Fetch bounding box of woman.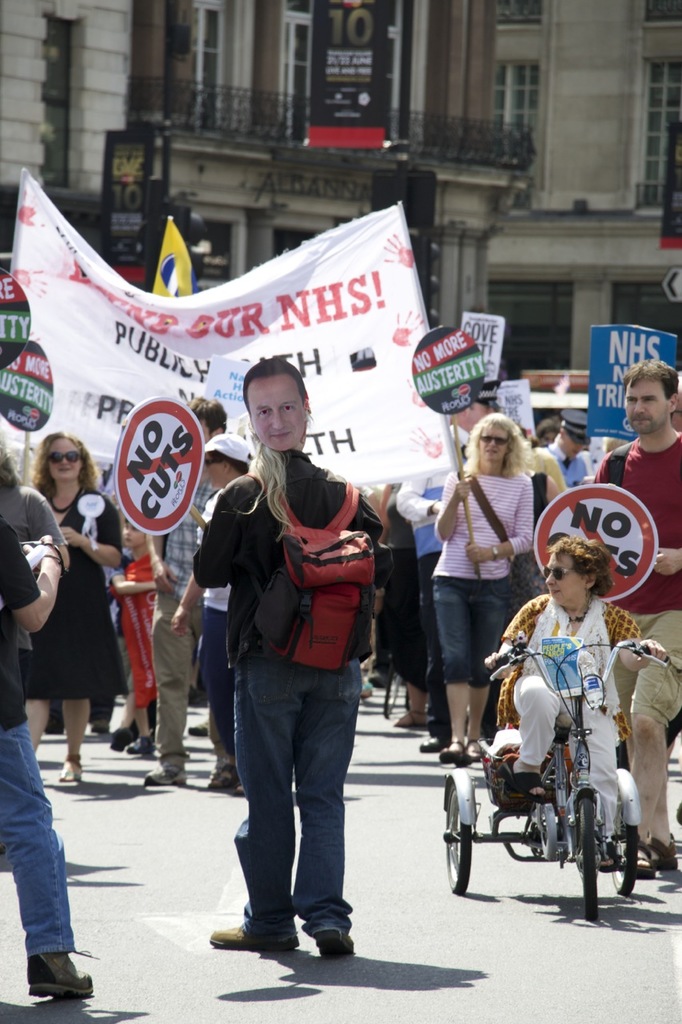
Bbox: (left=0, top=416, right=70, bottom=856).
